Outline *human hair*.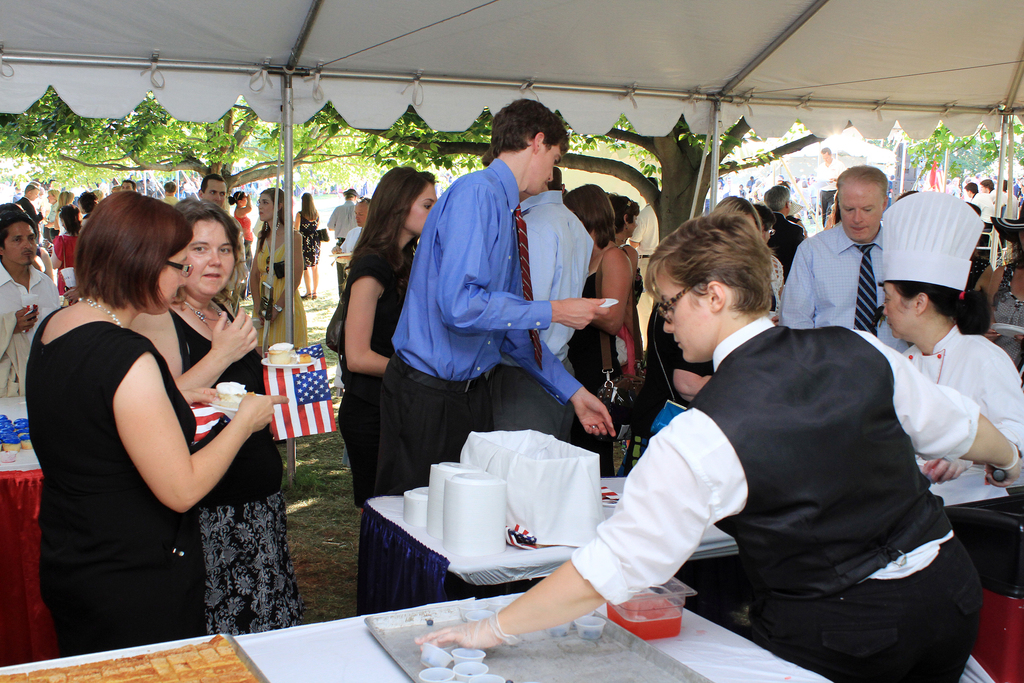
Outline: <bbox>612, 193, 640, 242</bbox>.
